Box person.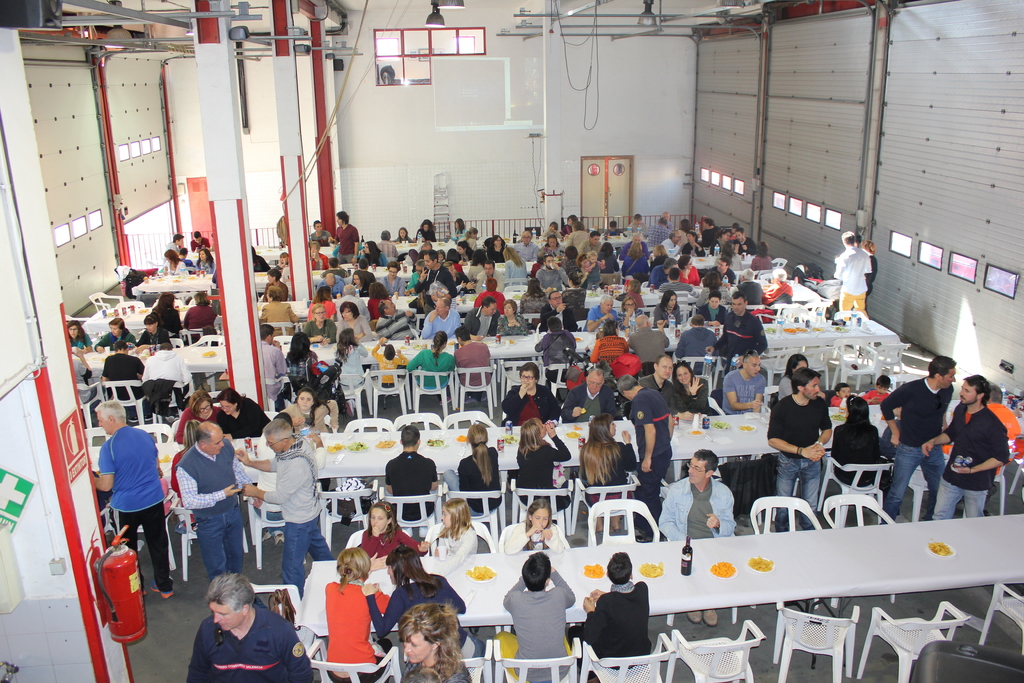
261:268:286:300.
